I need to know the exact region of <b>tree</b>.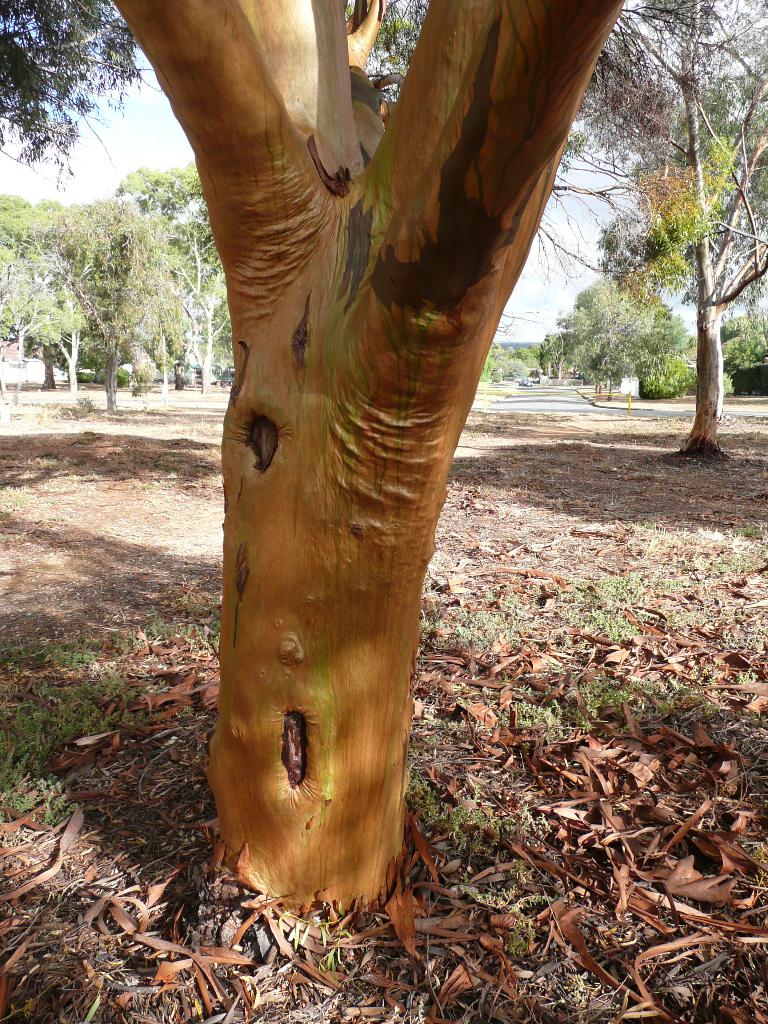
Region: box(108, 0, 639, 920).
